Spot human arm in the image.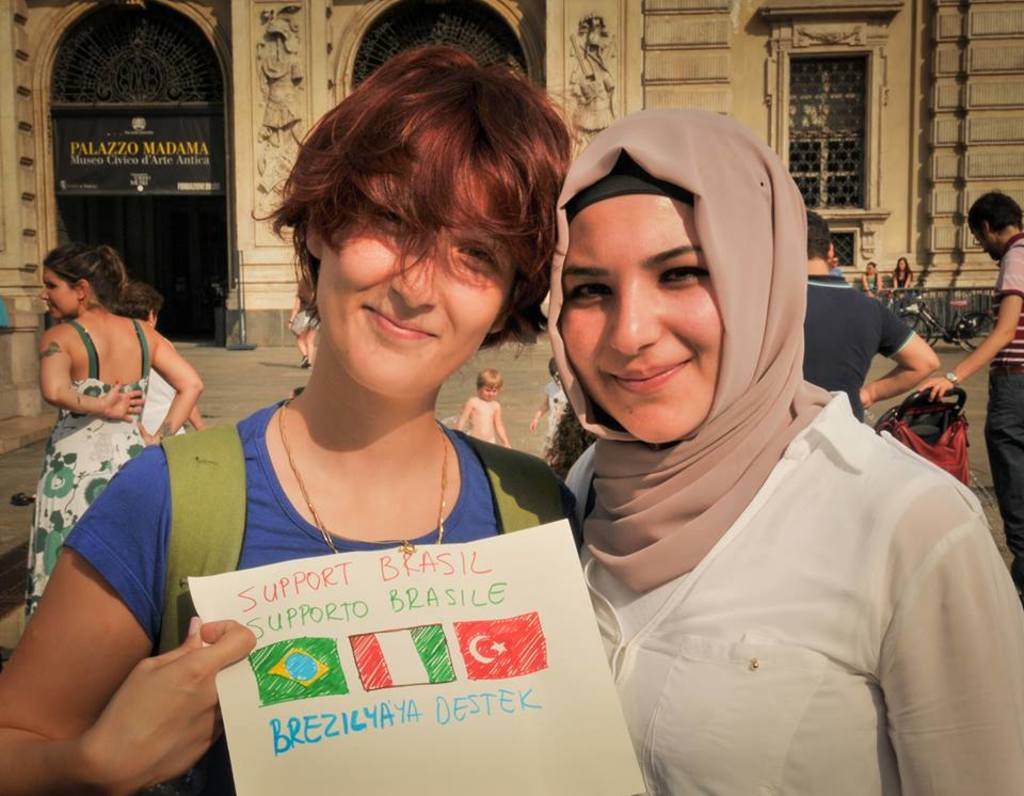
human arm found at (x1=39, y1=322, x2=145, y2=427).
